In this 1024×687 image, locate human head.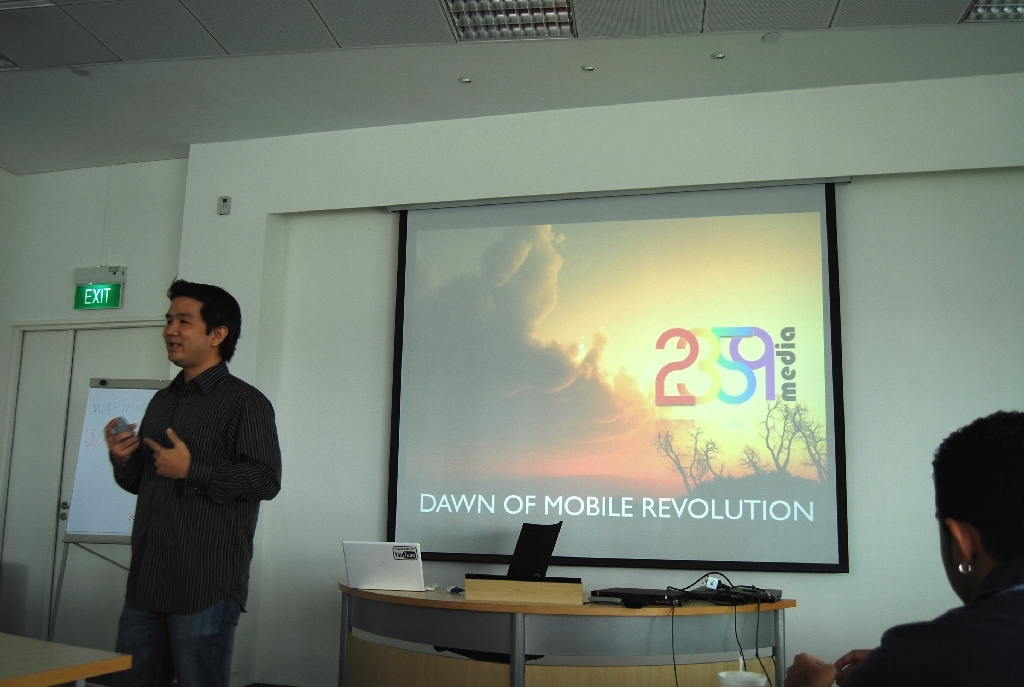
Bounding box: x1=163 y1=279 x2=241 y2=370.
